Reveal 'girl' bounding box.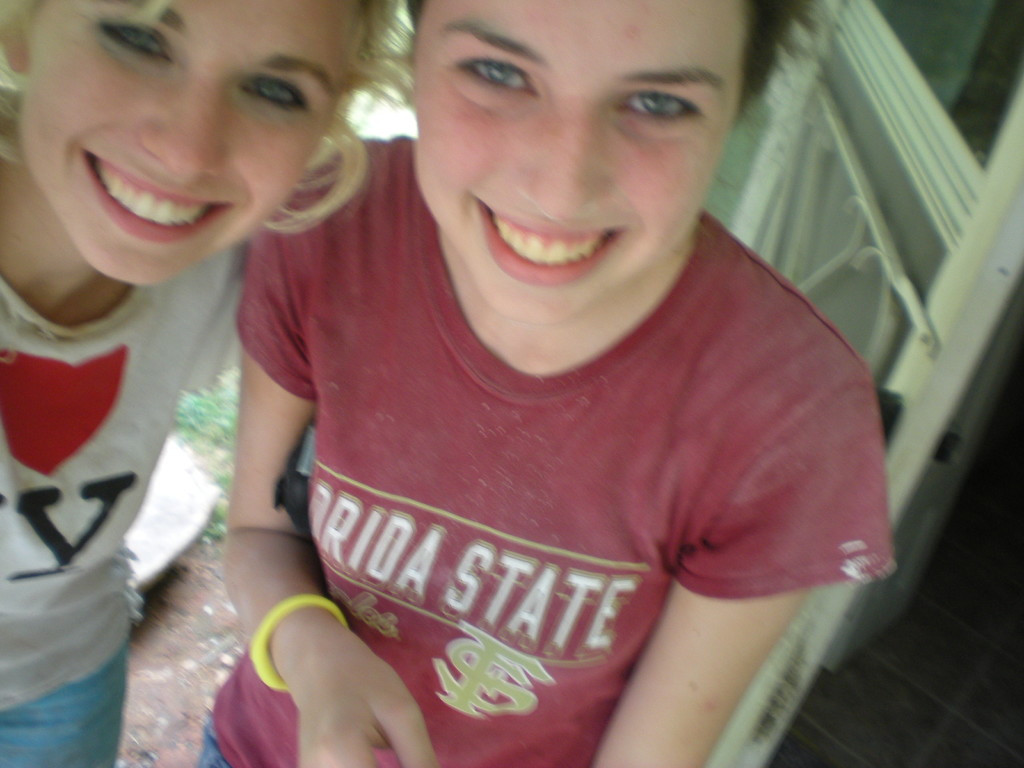
Revealed: (x1=0, y1=0, x2=416, y2=767).
